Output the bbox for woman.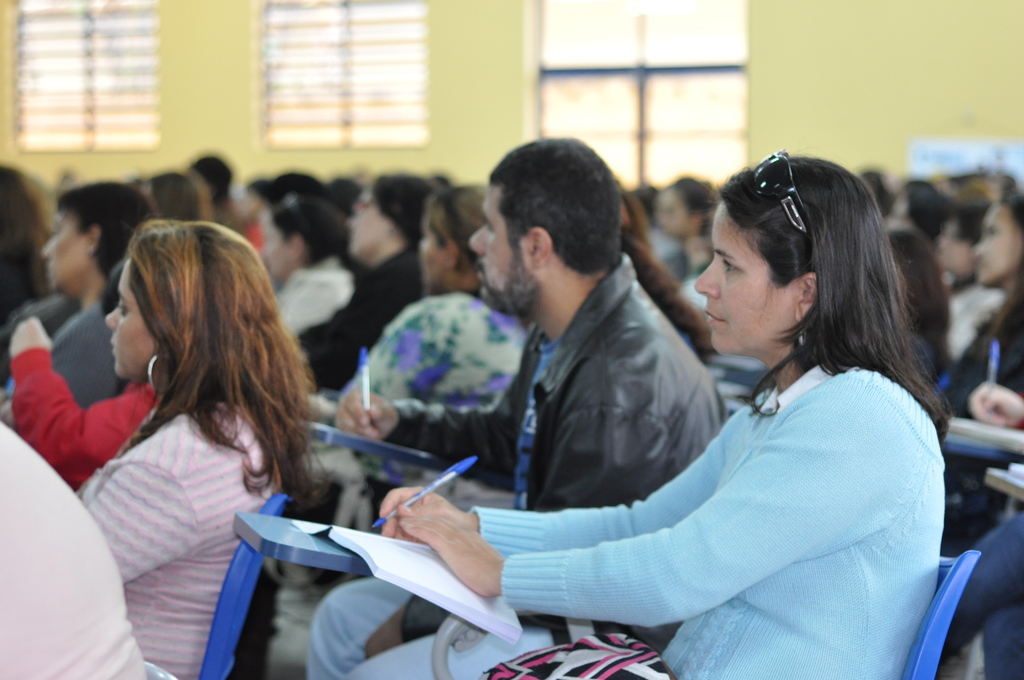
rect(321, 147, 960, 679).
